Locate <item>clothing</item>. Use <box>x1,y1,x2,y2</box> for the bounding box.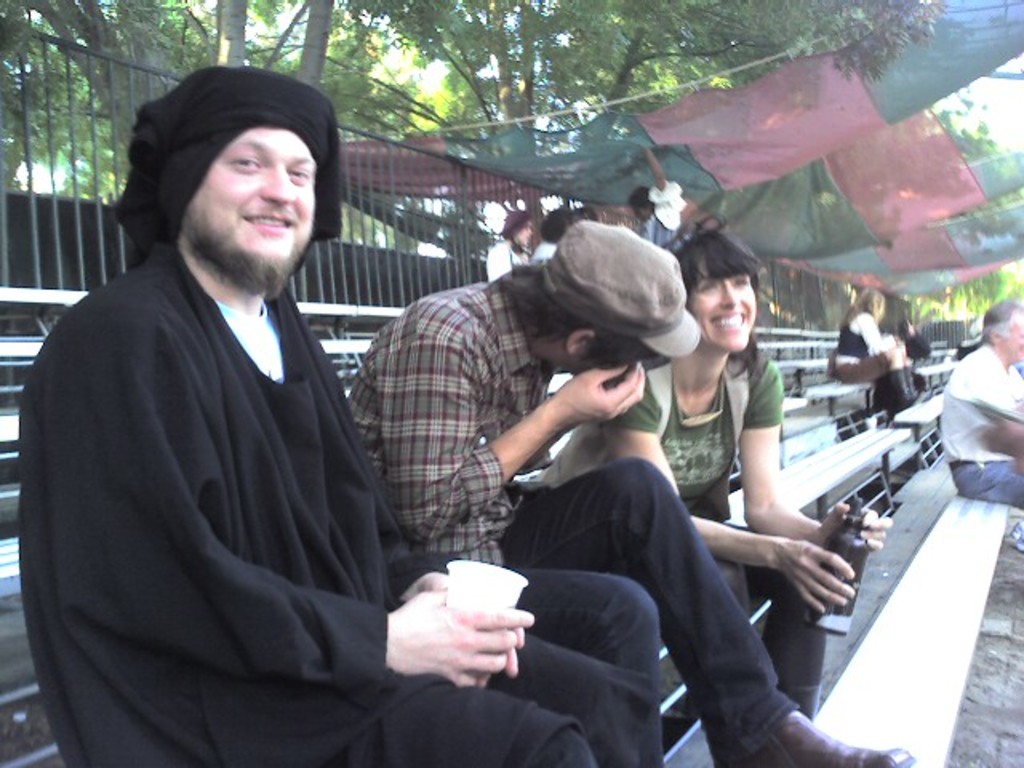
<box>834,309,894,387</box>.
